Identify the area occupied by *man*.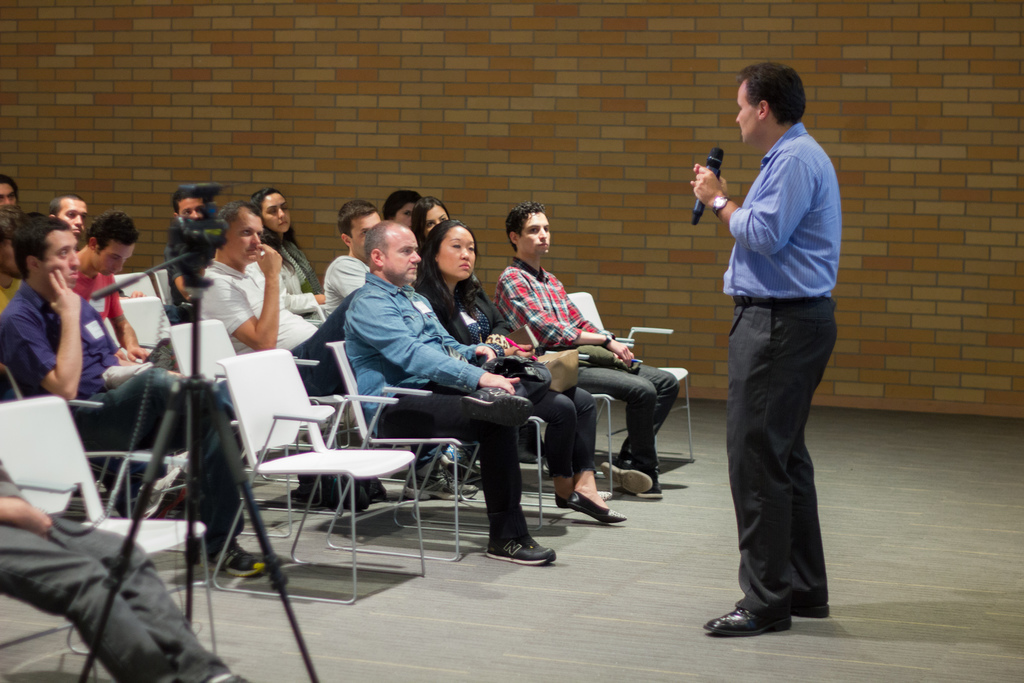
Area: x1=324 y1=200 x2=378 y2=310.
